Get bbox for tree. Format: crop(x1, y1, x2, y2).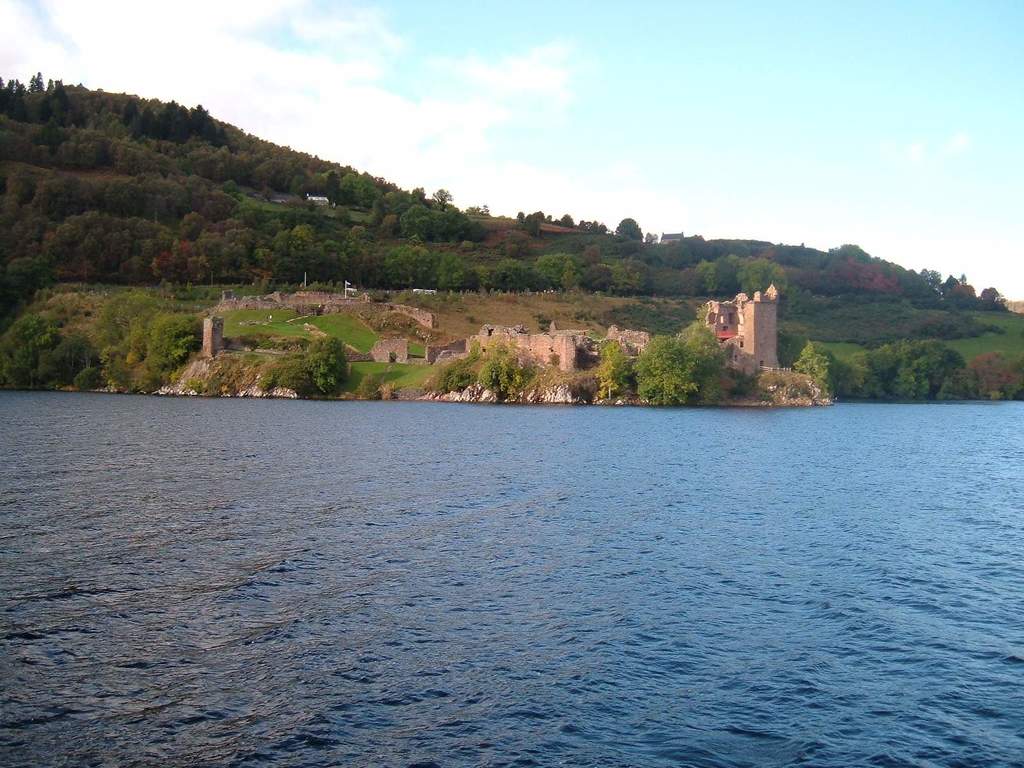
crop(689, 260, 703, 289).
